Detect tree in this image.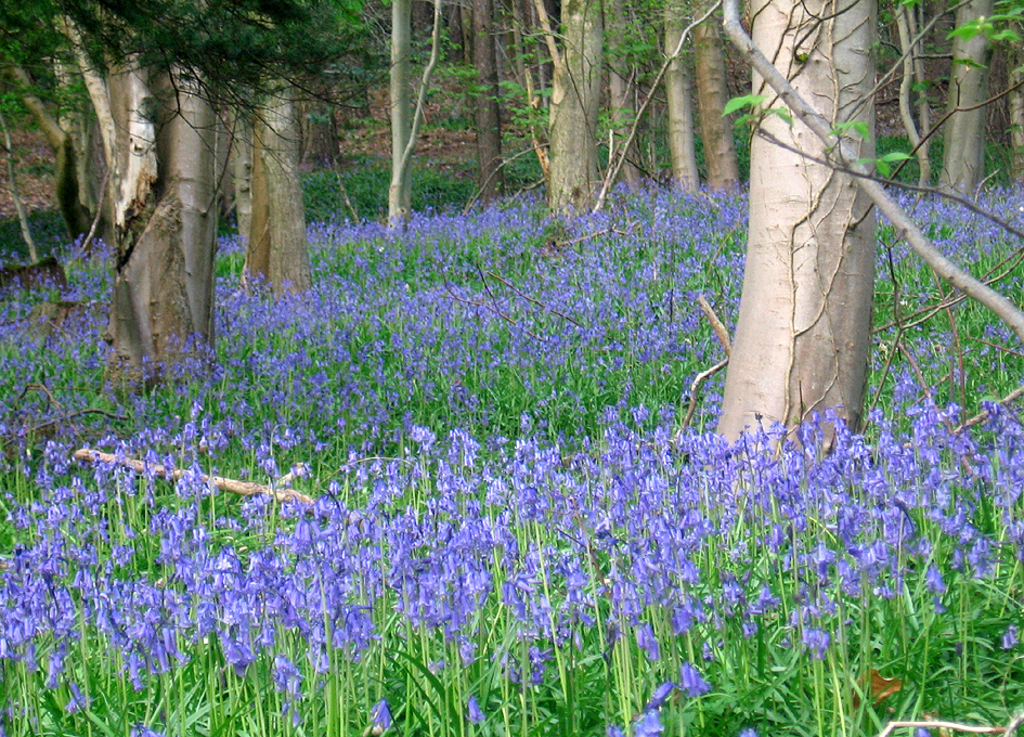
Detection: bbox=[938, 0, 996, 202].
